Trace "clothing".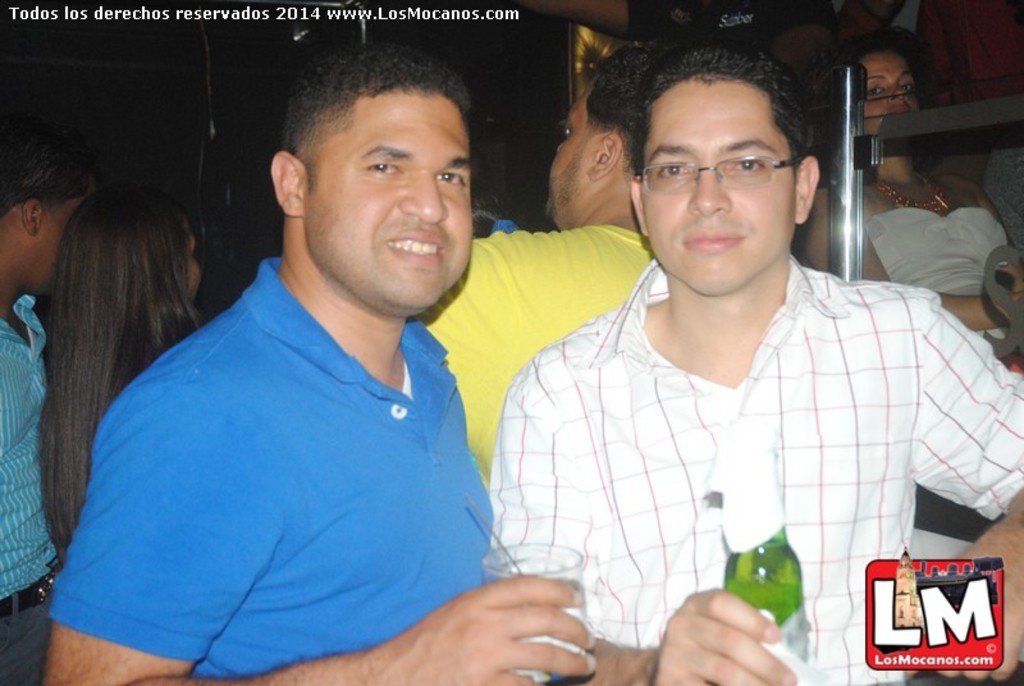
Traced to bbox=[0, 293, 67, 612].
